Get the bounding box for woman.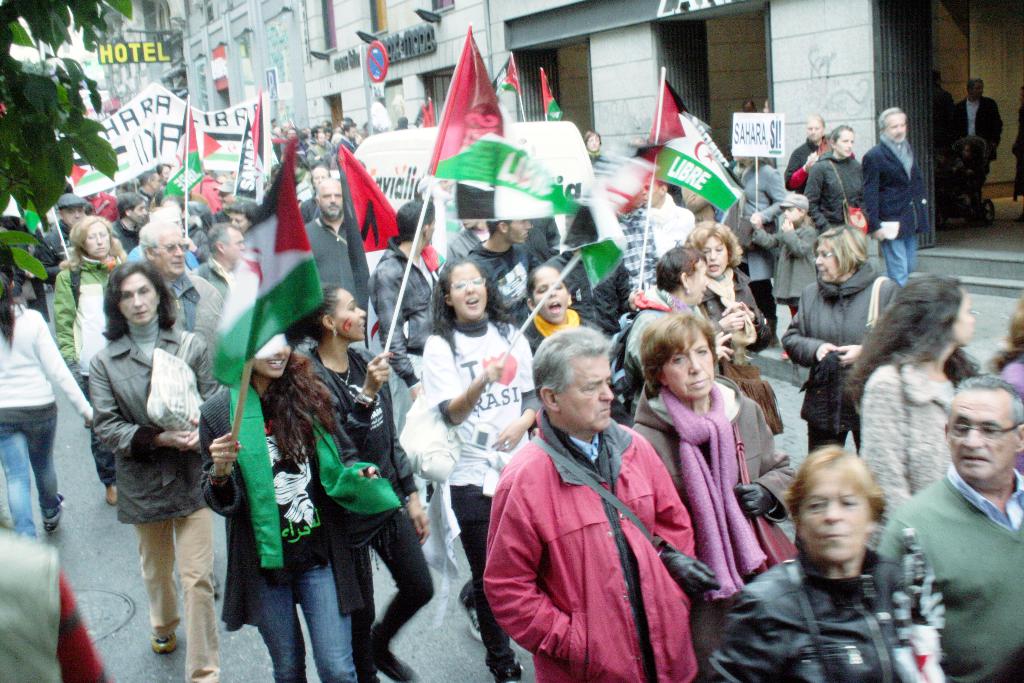
box=[703, 440, 961, 682].
